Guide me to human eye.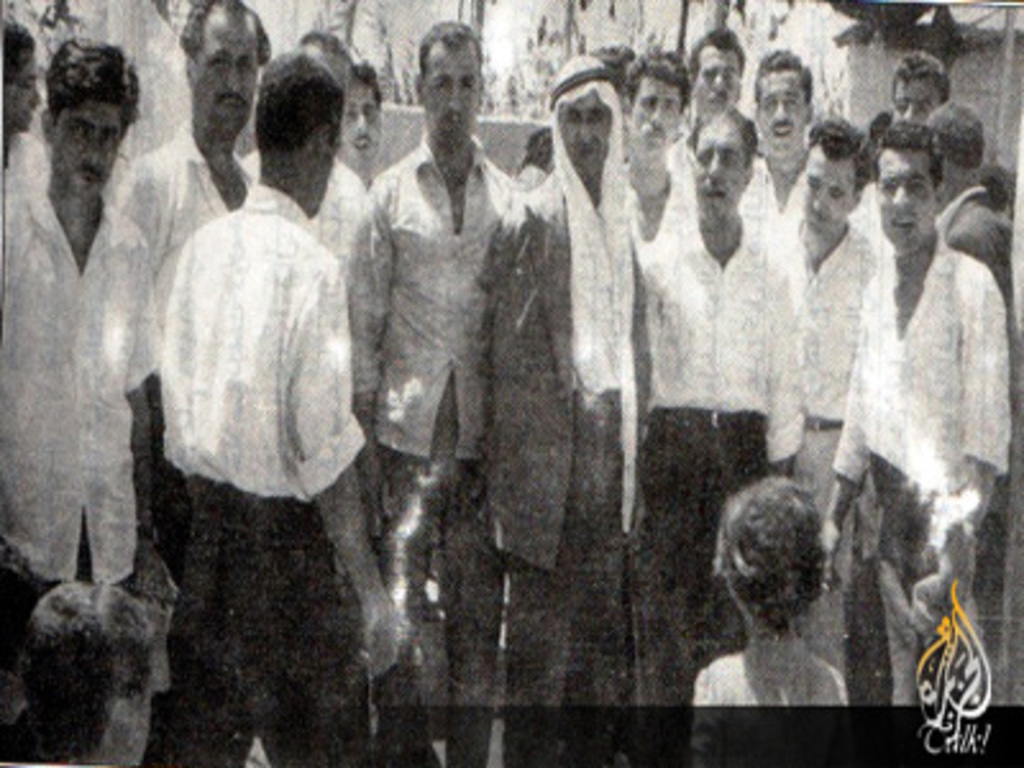
Guidance: x1=724, y1=67, x2=737, y2=84.
